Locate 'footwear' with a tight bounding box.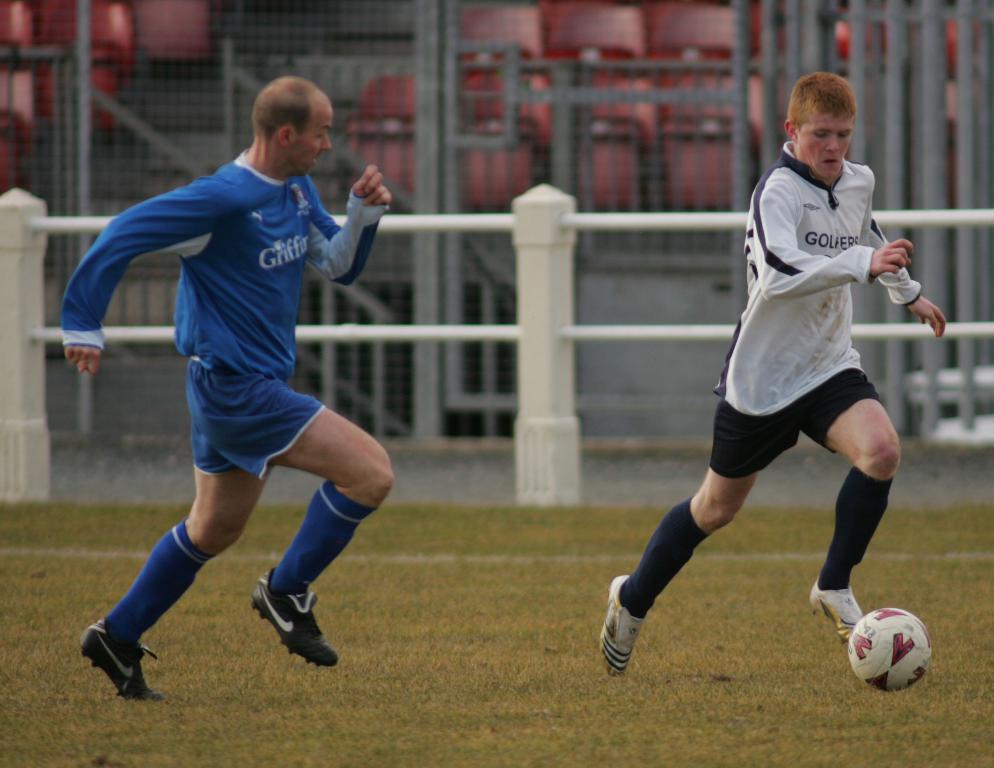
{"x1": 805, "y1": 576, "x2": 866, "y2": 644}.
